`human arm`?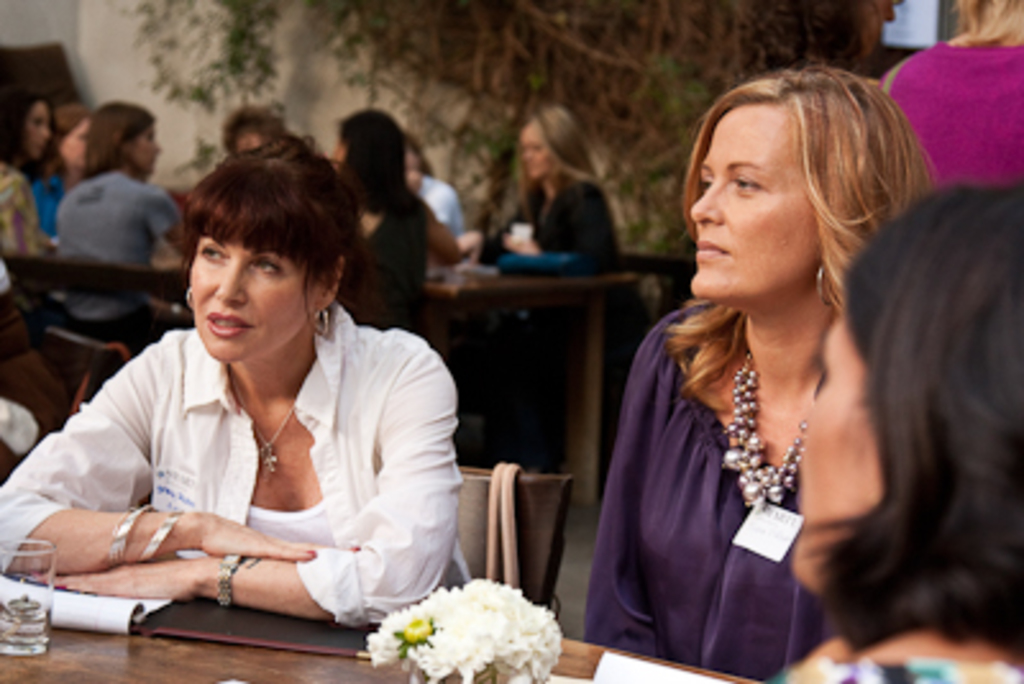
(0, 167, 46, 256)
